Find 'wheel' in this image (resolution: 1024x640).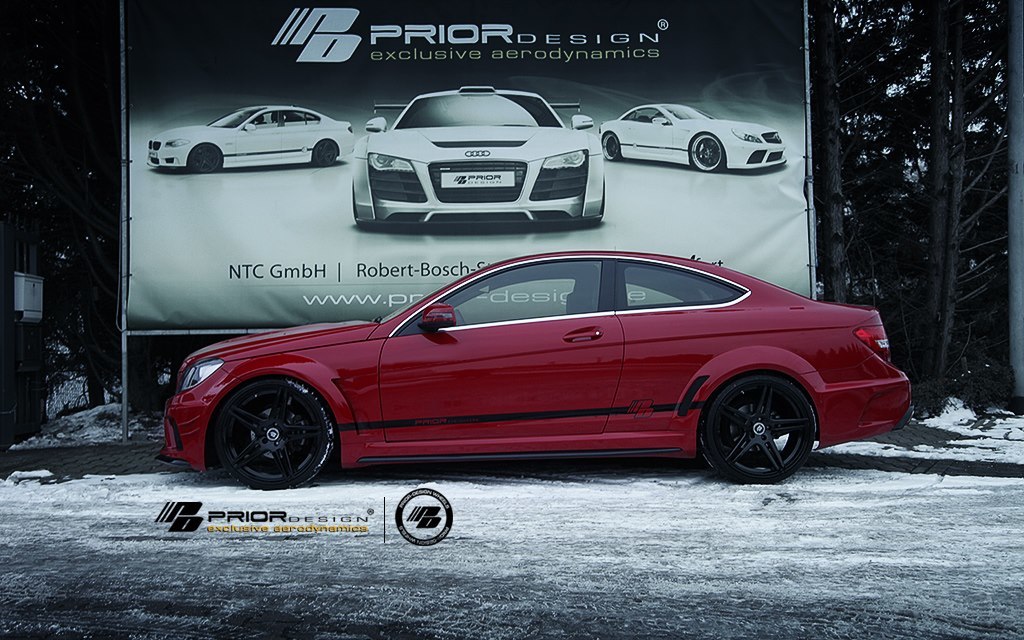
Rect(314, 140, 338, 168).
